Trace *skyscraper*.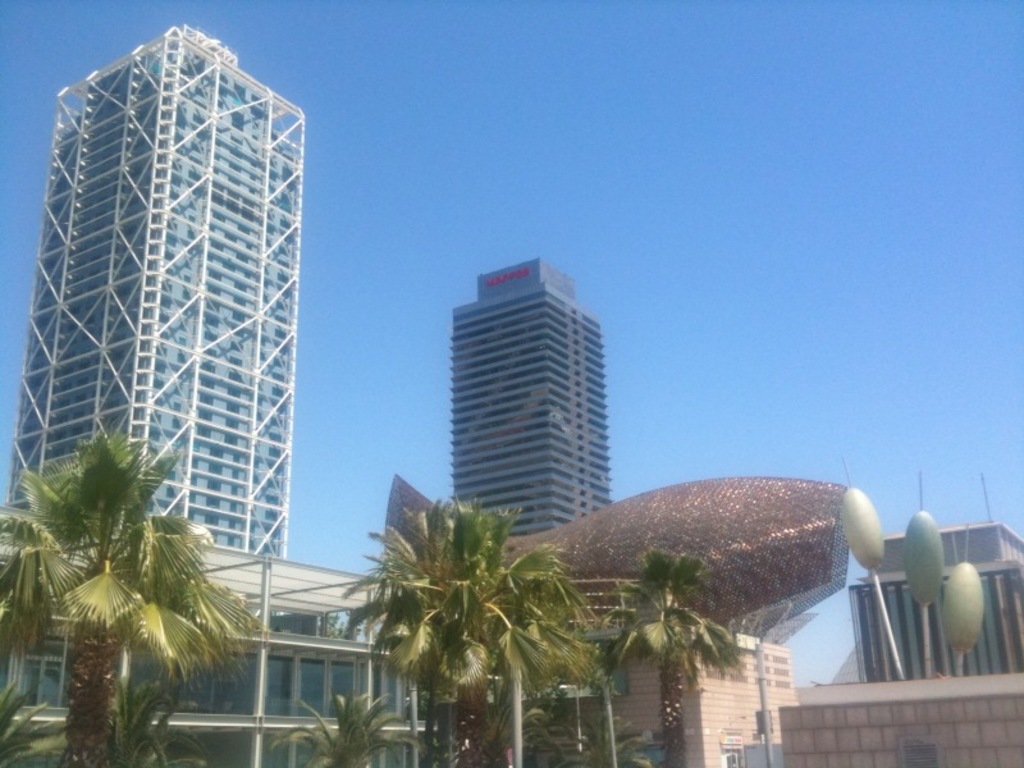
Traced to 851/526/1023/690.
